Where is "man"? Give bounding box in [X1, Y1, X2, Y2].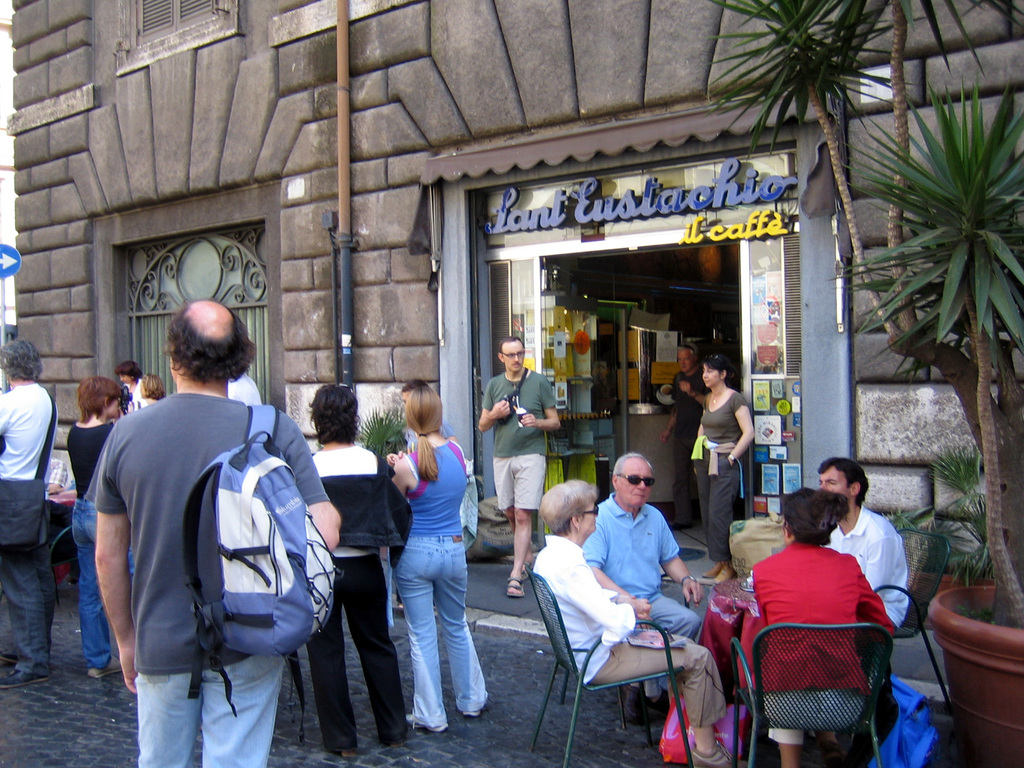
[477, 337, 564, 598].
